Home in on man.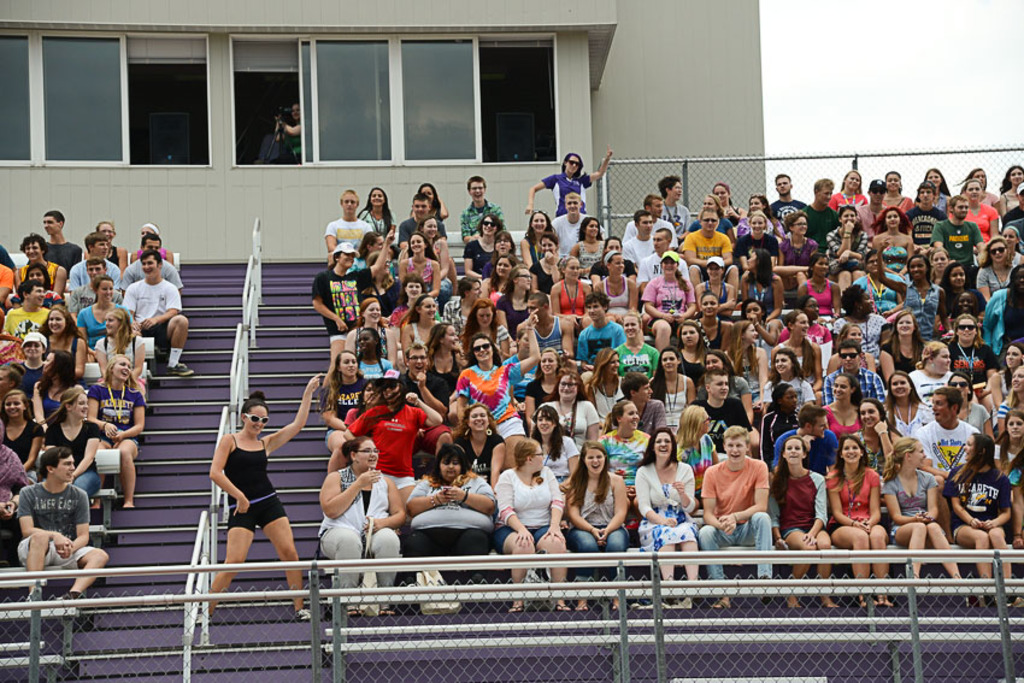
Homed in at 620/373/667/432.
